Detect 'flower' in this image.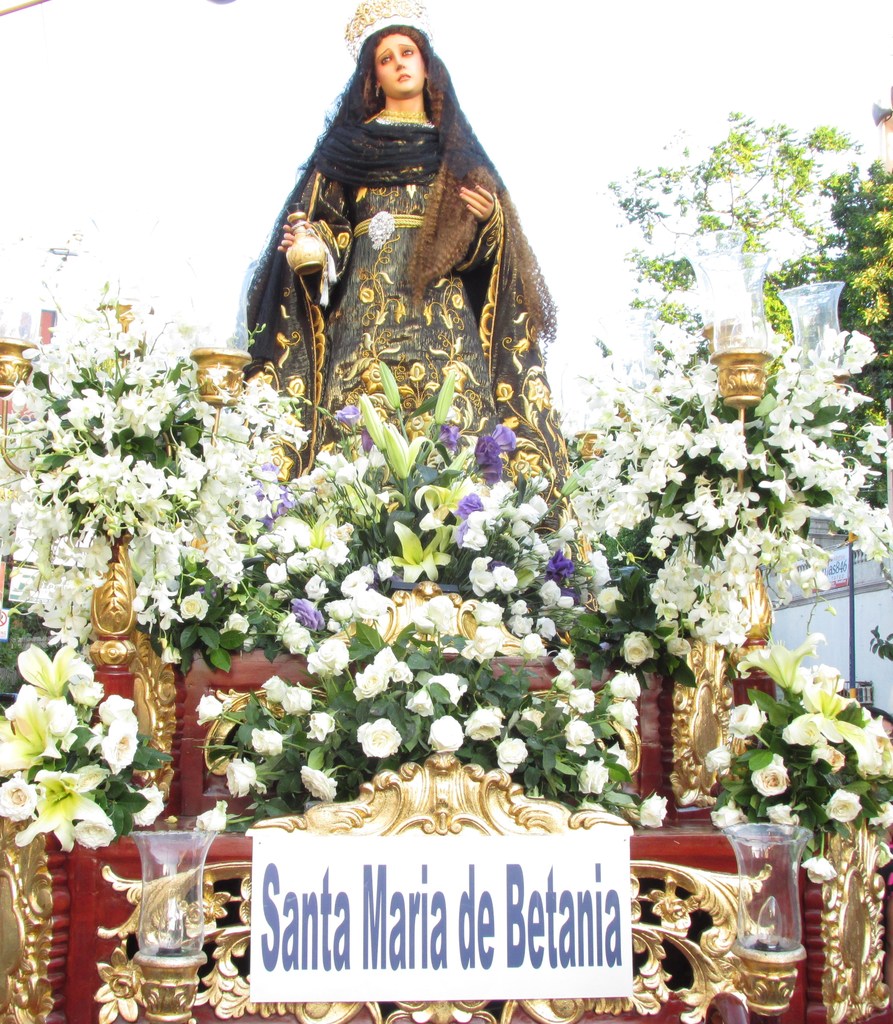
Detection: (x1=355, y1=719, x2=394, y2=764).
